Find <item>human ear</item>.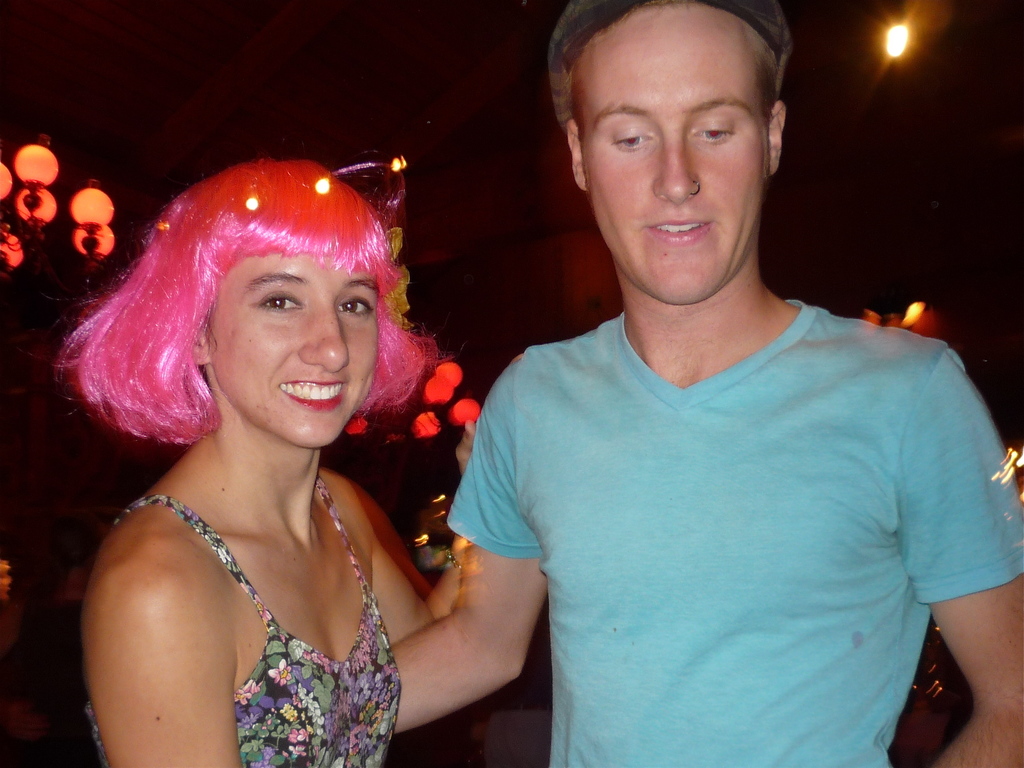
<region>566, 120, 586, 191</region>.
